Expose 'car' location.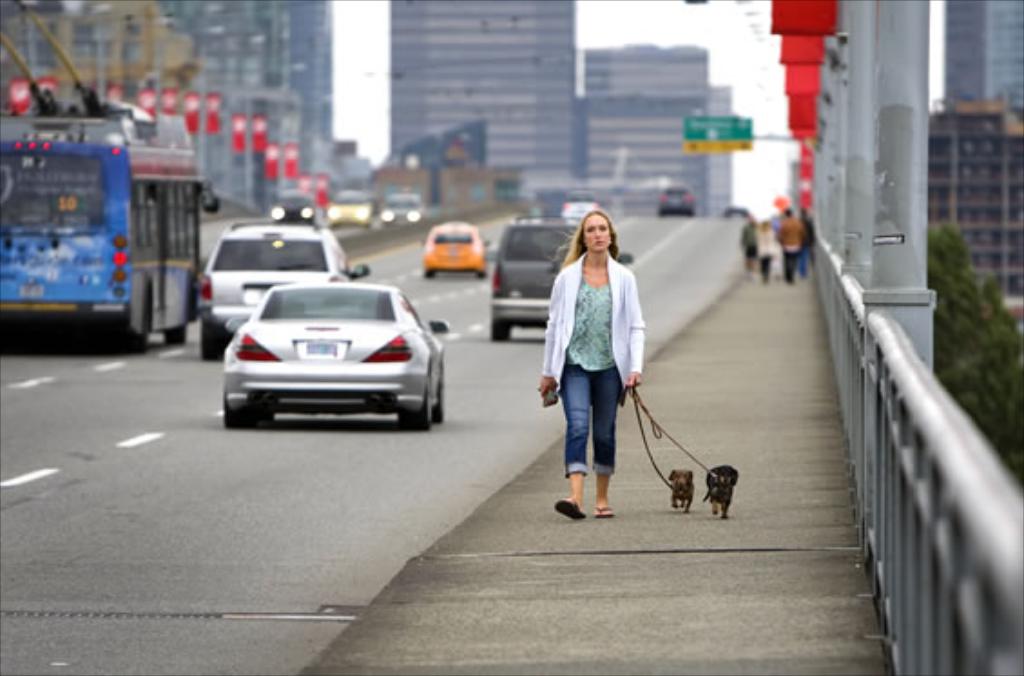
Exposed at 381,190,420,223.
